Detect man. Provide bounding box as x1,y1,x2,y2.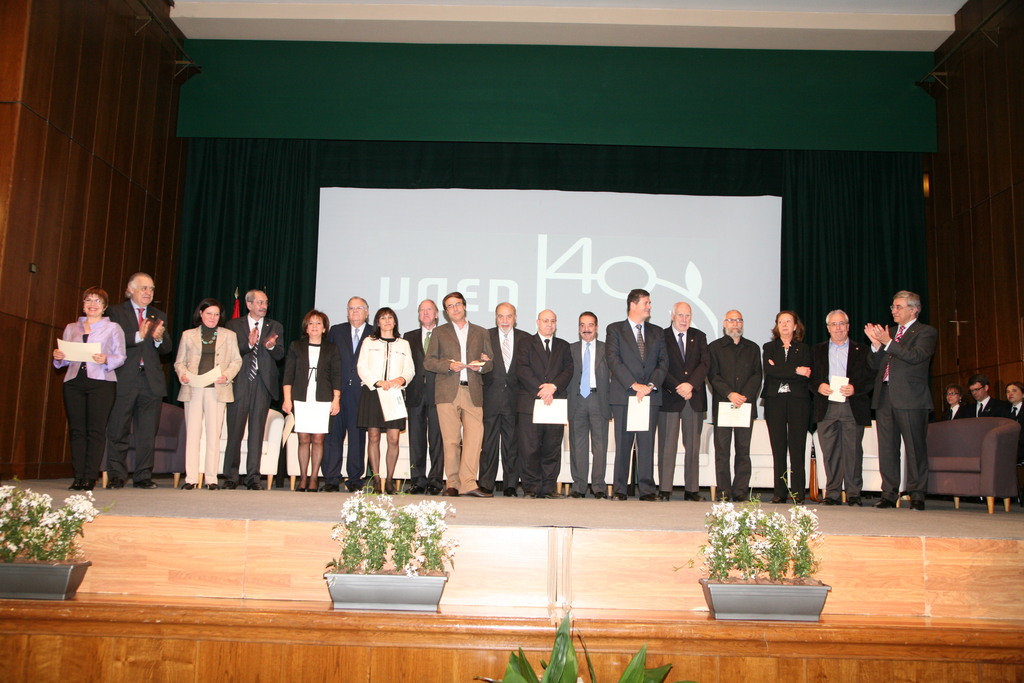
959,375,995,418.
